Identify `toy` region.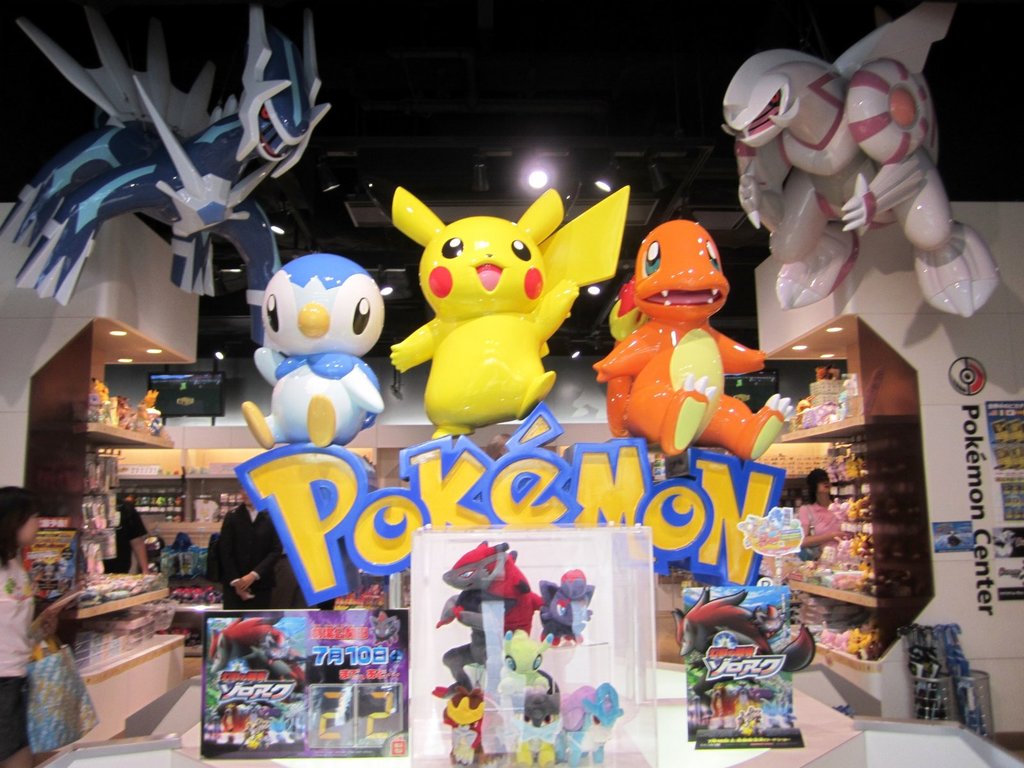
Region: [515, 685, 560, 767].
